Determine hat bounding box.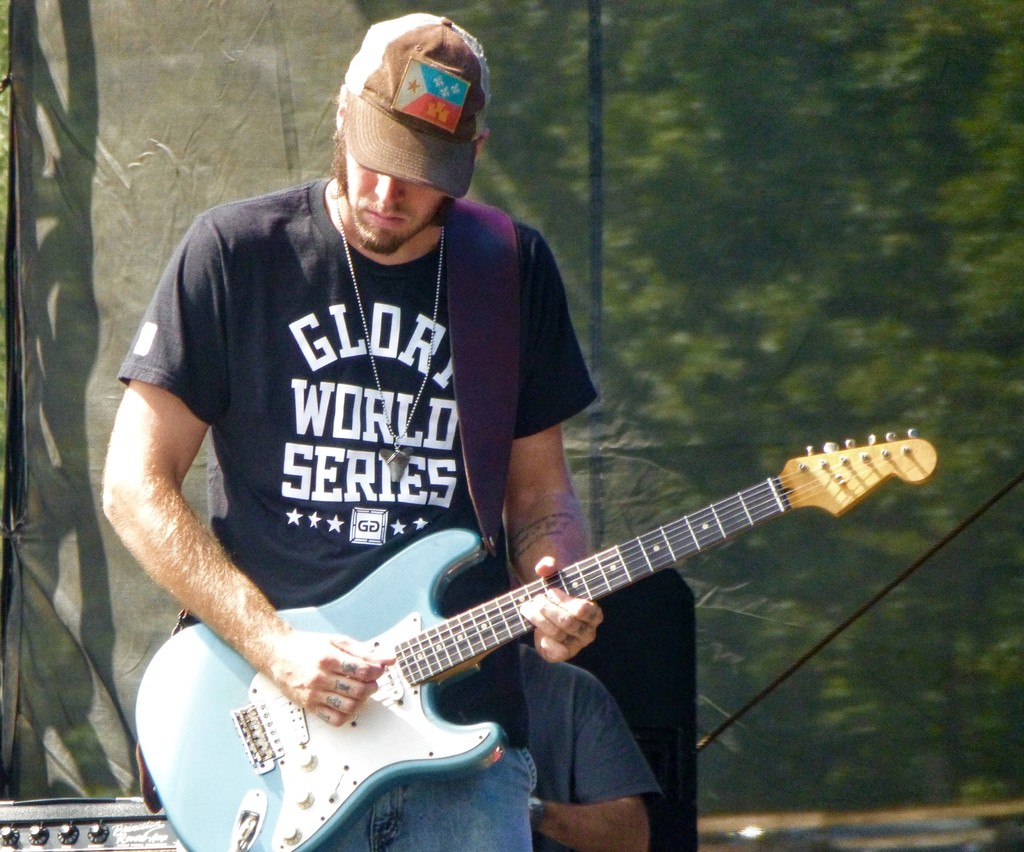
Determined: {"x1": 342, "y1": 10, "x2": 485, "y2": 203}.
